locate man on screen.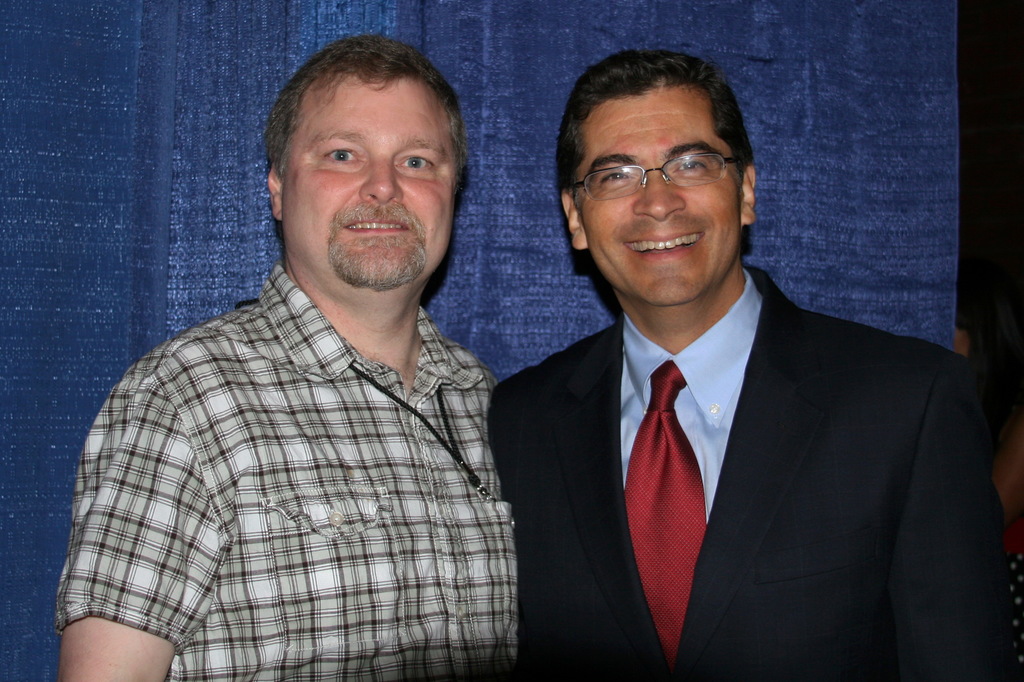
On screen at 489, 57, 1005, 681.
